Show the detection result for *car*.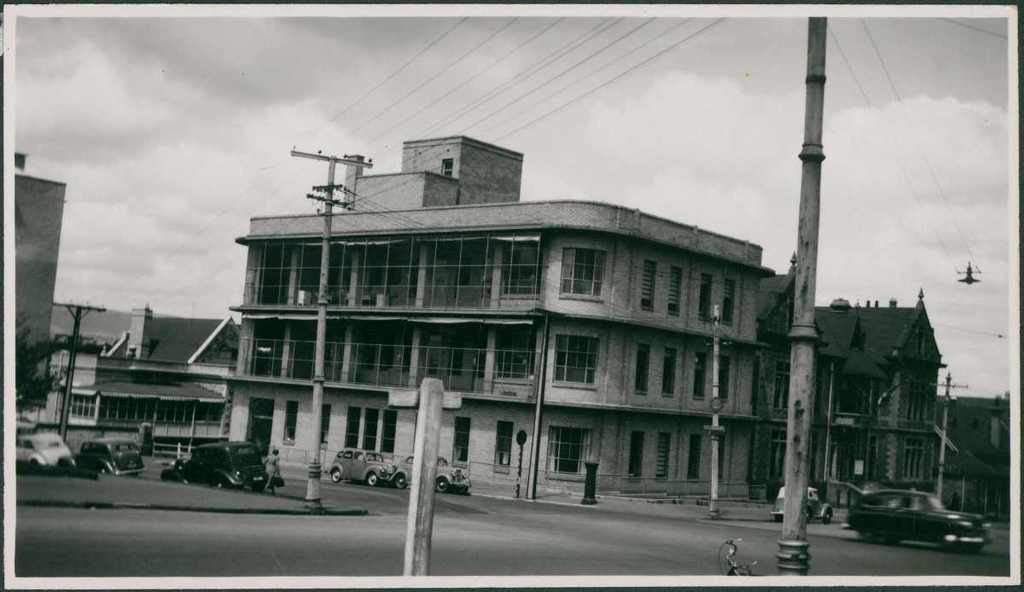
[770, 484, 835, 527].
